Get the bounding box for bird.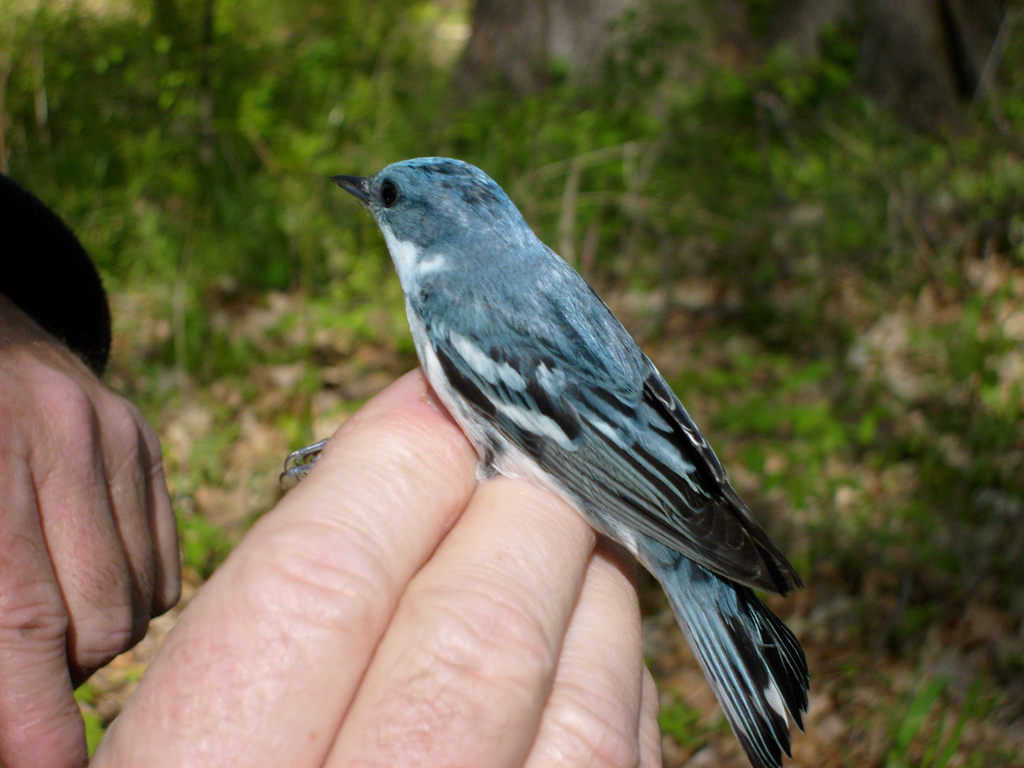
Rect(271, 155, 812, 767).
